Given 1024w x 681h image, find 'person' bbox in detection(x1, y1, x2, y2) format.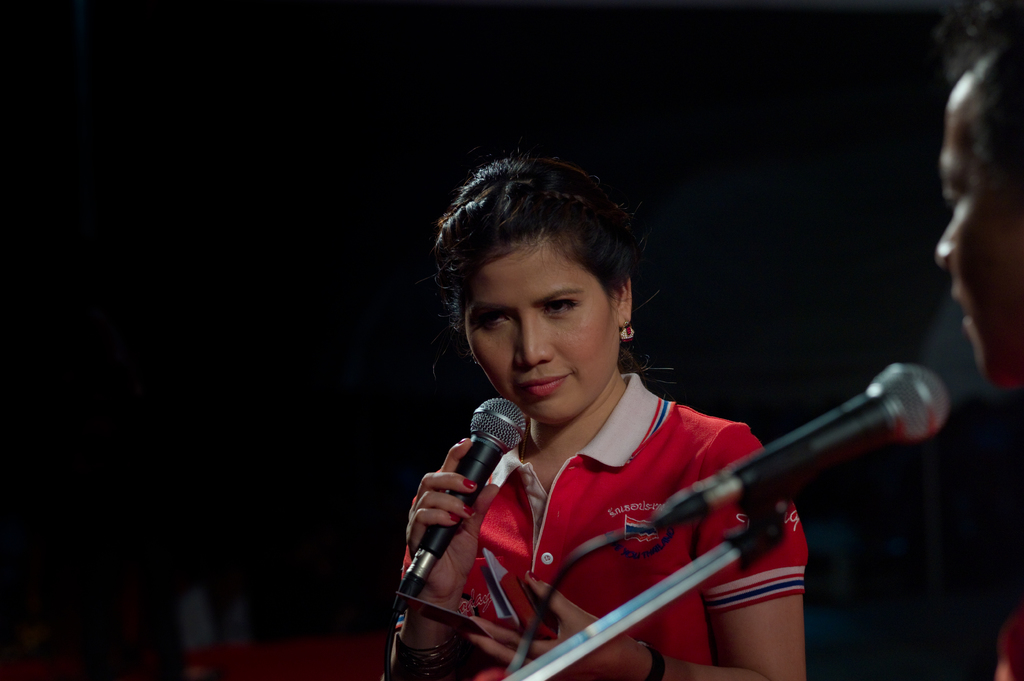
detection(931, 0, 1023, 680).
